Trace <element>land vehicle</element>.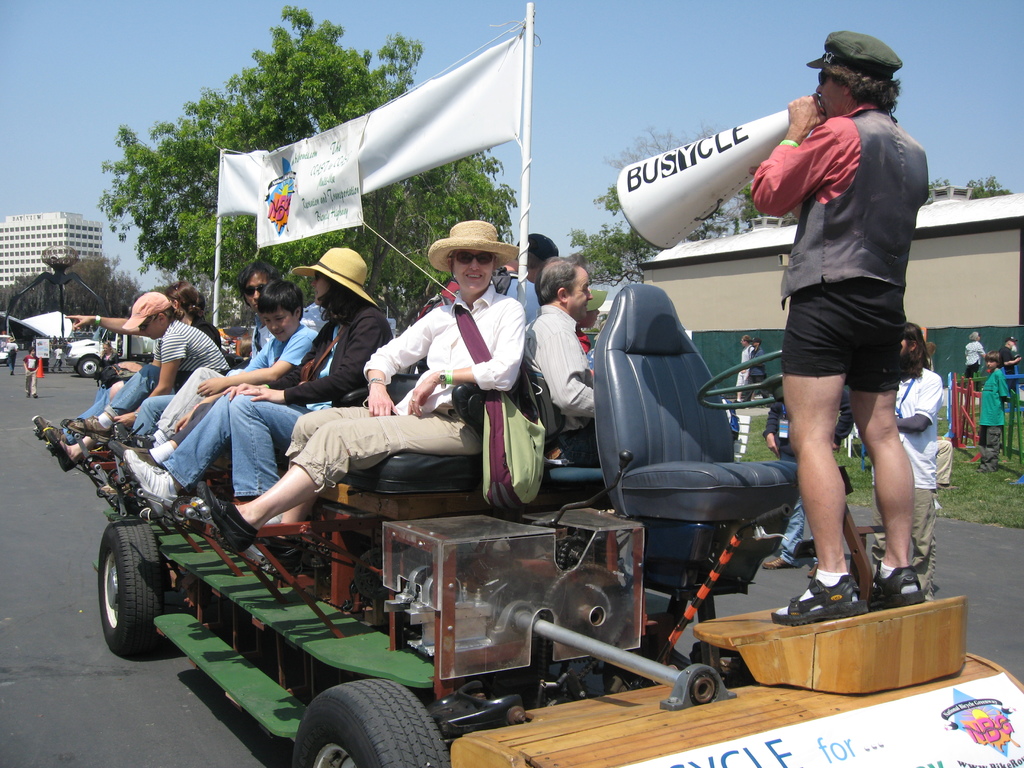
Traced to box(28, 268, 978, 743).
